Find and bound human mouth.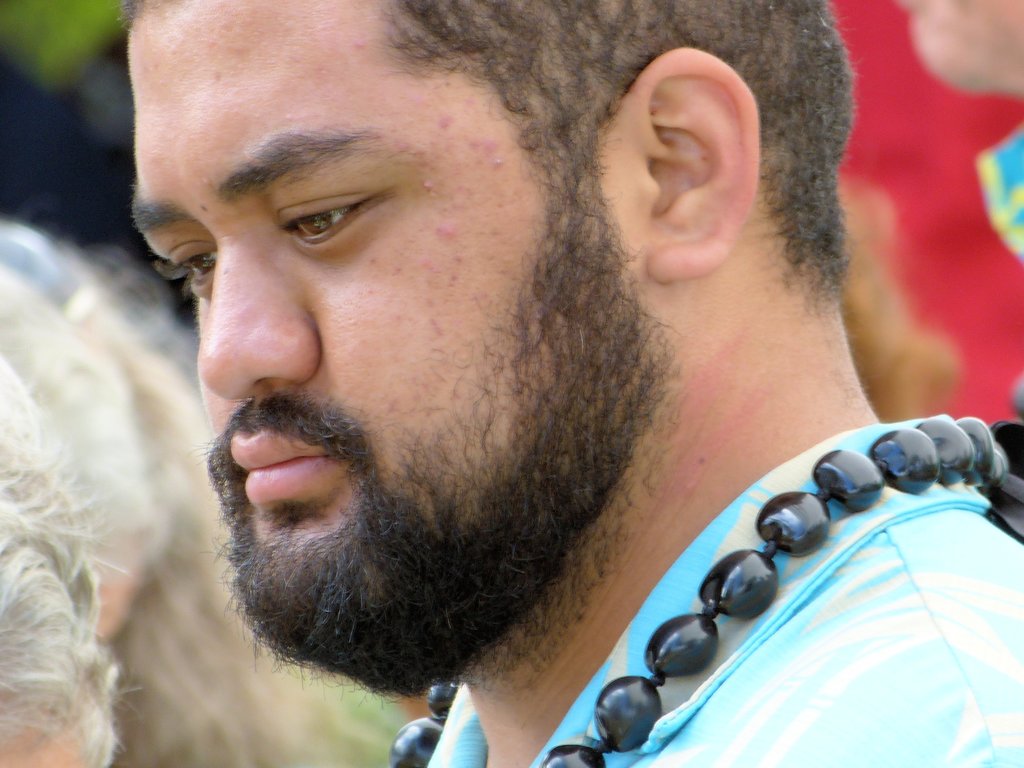
Bound: BBox(227, 415, 351, 516).
